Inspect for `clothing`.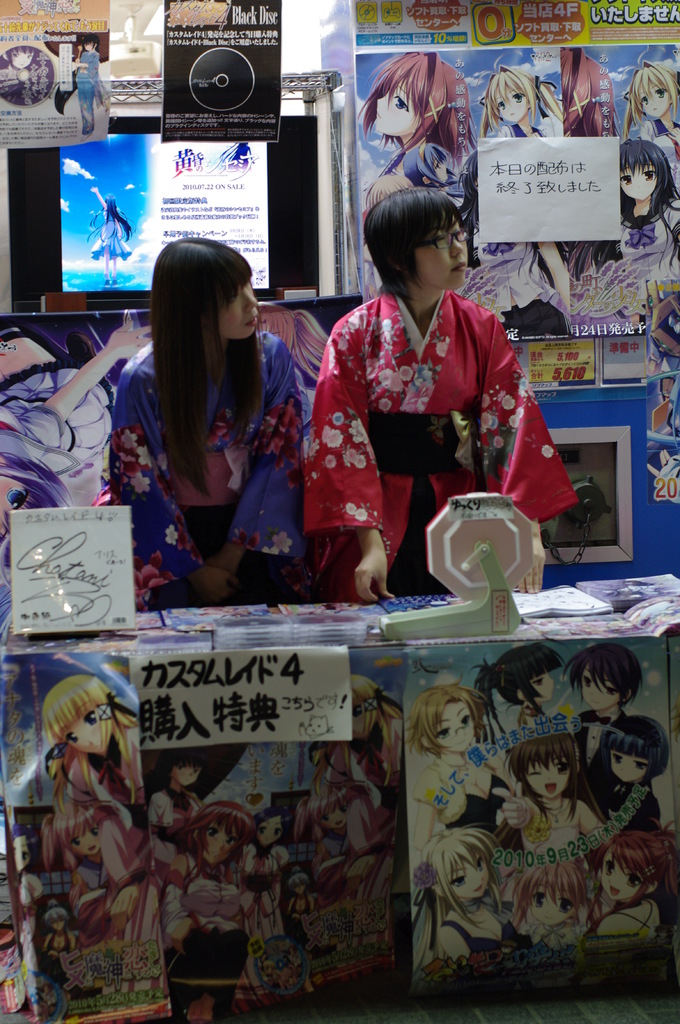
Inspection: BBox(457, 223, 550, 293).
